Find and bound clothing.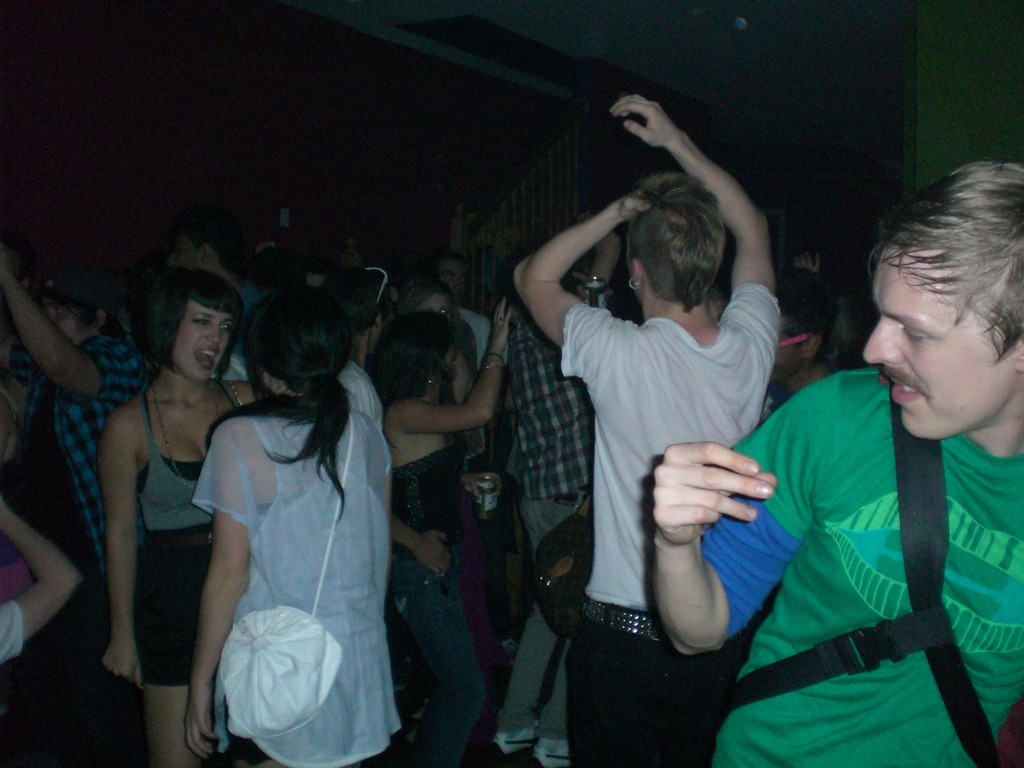
Bound: {"x1": 711, "y1": 308, "x2": 1020, "y2": 754}.
